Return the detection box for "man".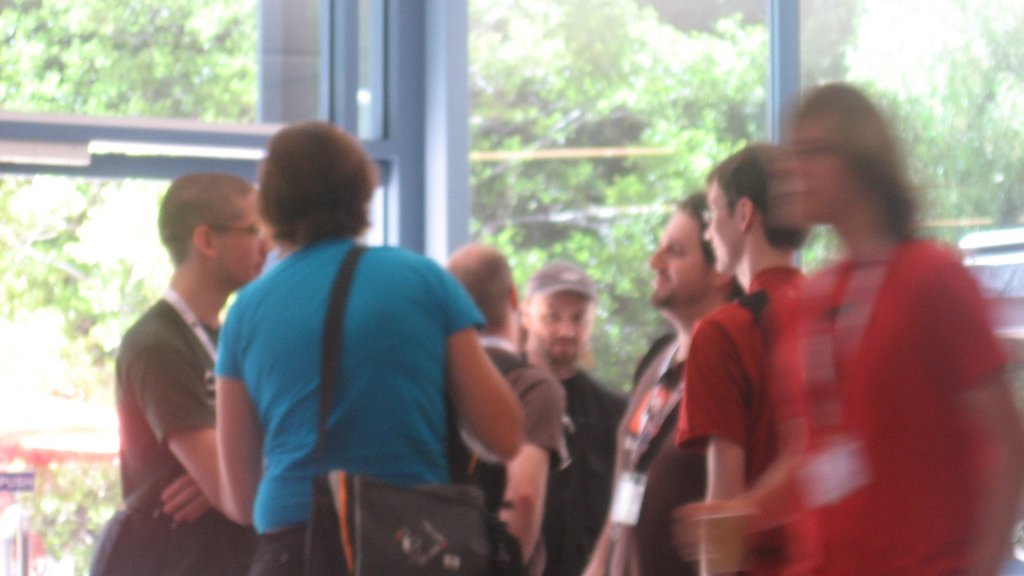
box=[700, 78, 1023, 575].
